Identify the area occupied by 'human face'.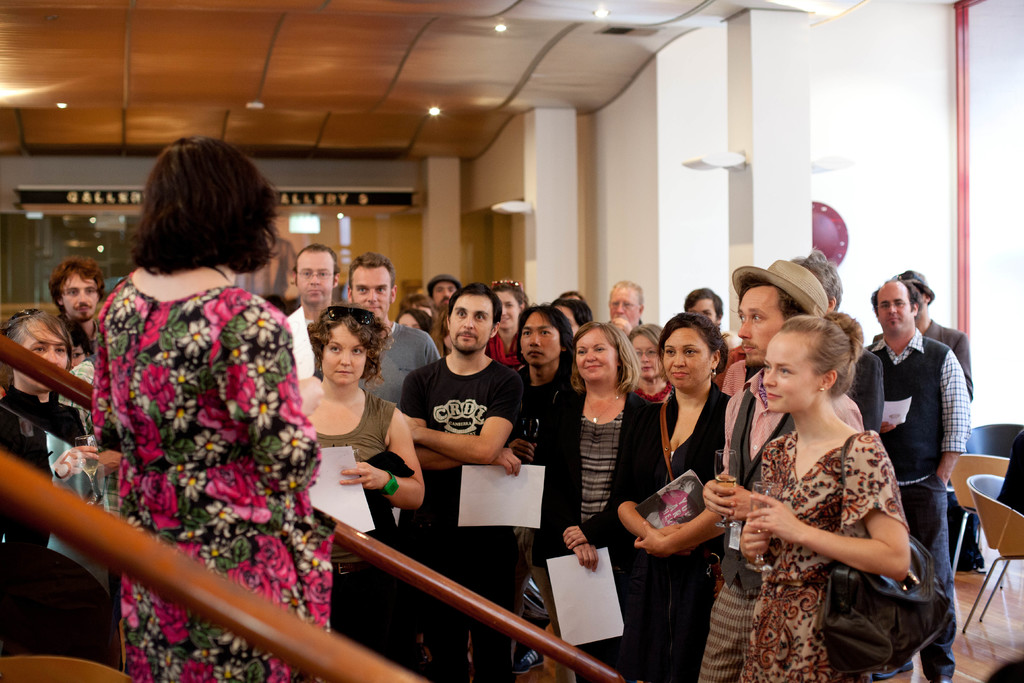
Area: bbox(573, 325, 615, 383).
